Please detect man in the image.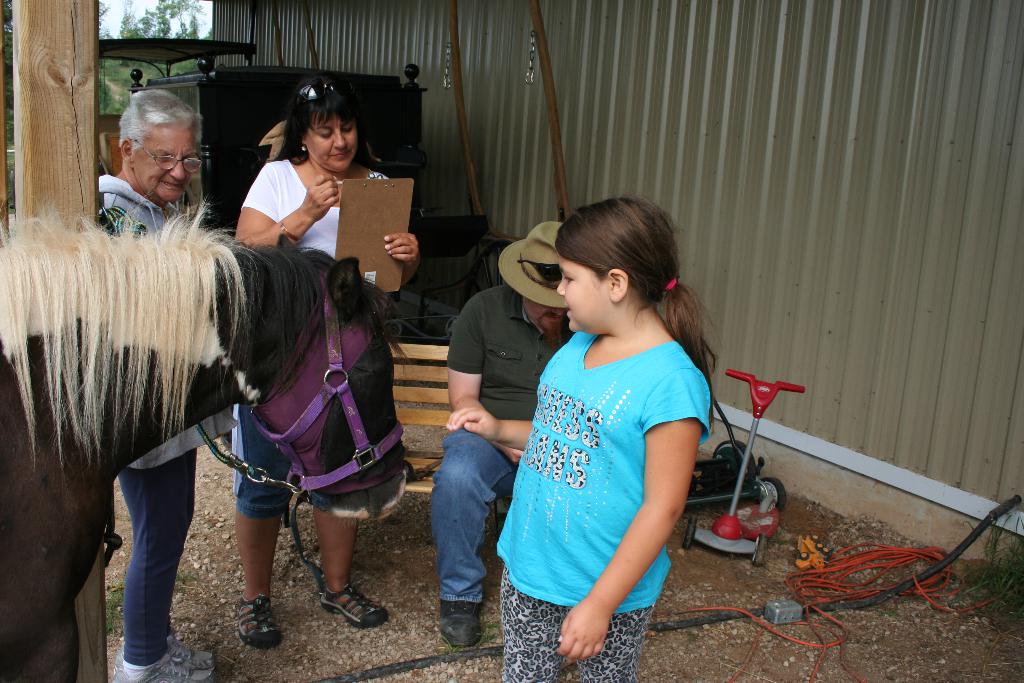
{"left": 102, "top": 83, "right": 223, "bottom": 682}.
